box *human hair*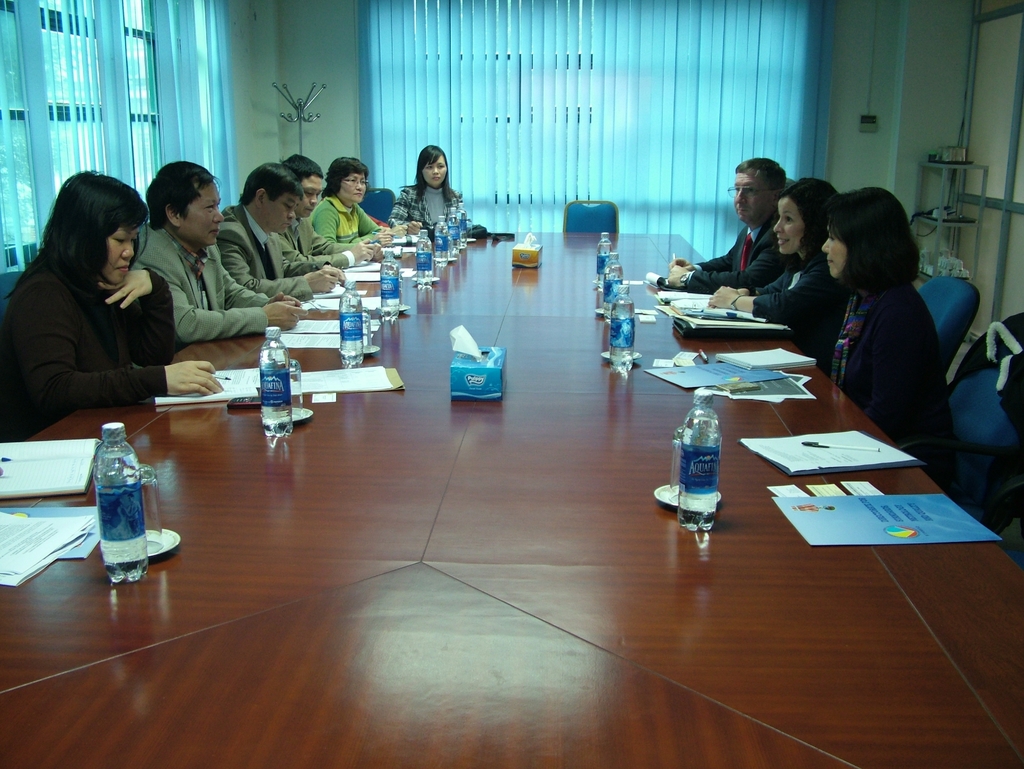
region(319, 152, 371, 204)
